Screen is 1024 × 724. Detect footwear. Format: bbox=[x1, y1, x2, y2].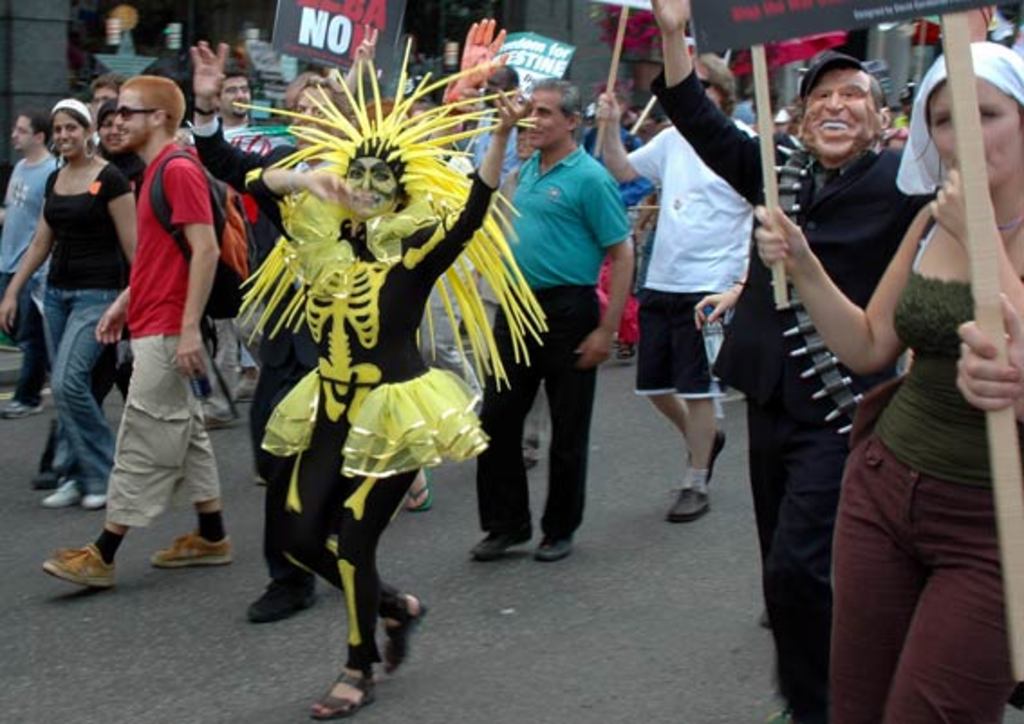
bbox=[473, 529, 536, 563].
